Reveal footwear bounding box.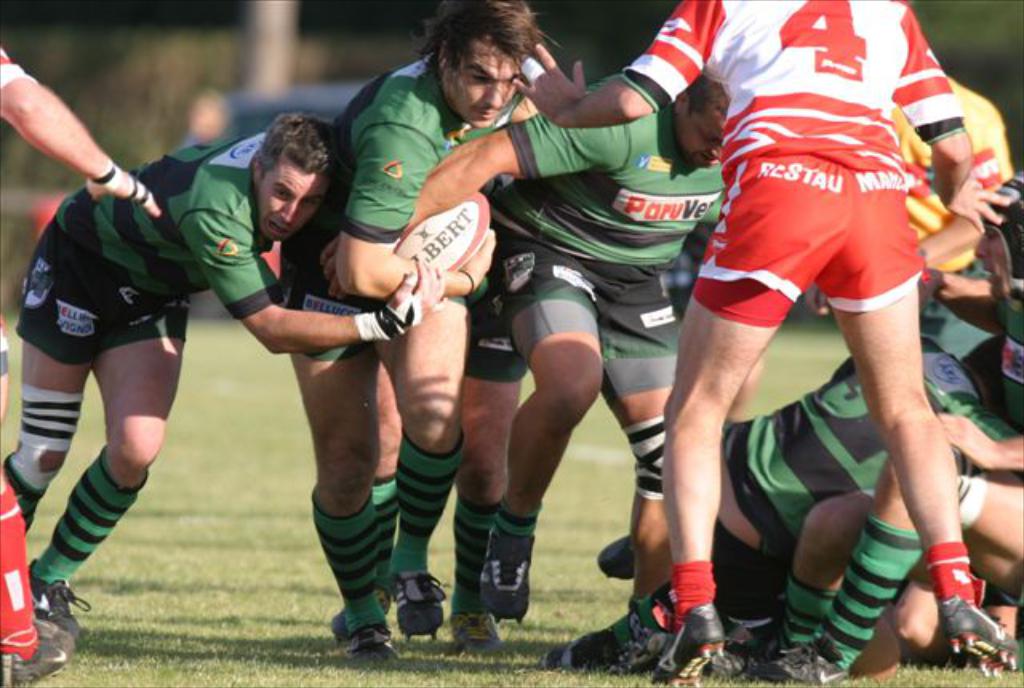
Revealed: x1=392 y1=573 x2=446 y2=648.
